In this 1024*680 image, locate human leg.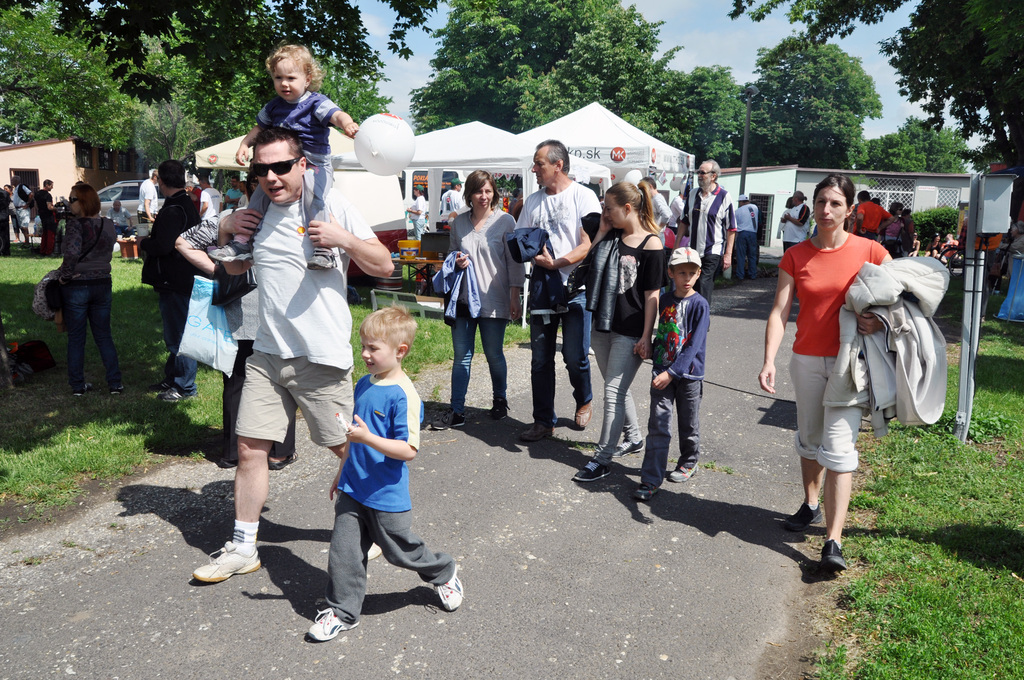
Bounding box: 308:492:369:644.
